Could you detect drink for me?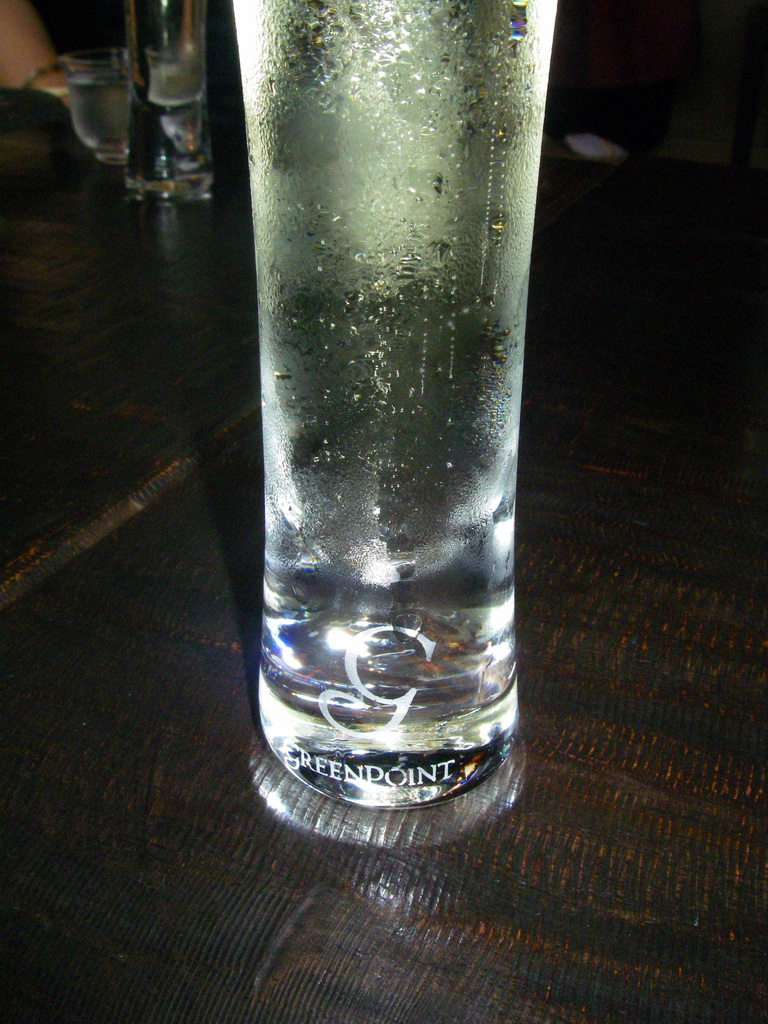
Detection result: bbox=[67, 70, 133, 152].
